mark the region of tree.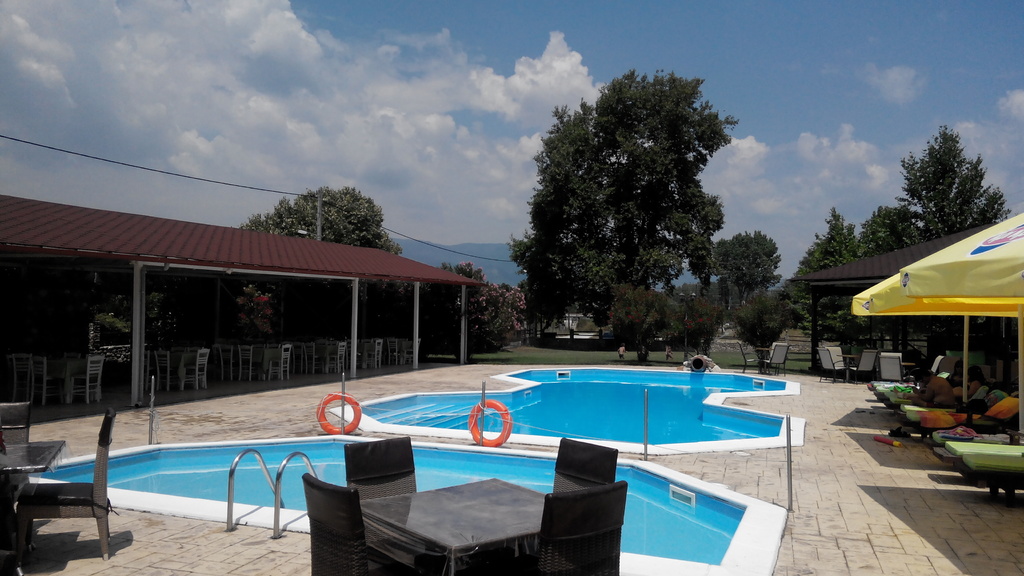
Region: bbox(738, 289, 796, 365).
